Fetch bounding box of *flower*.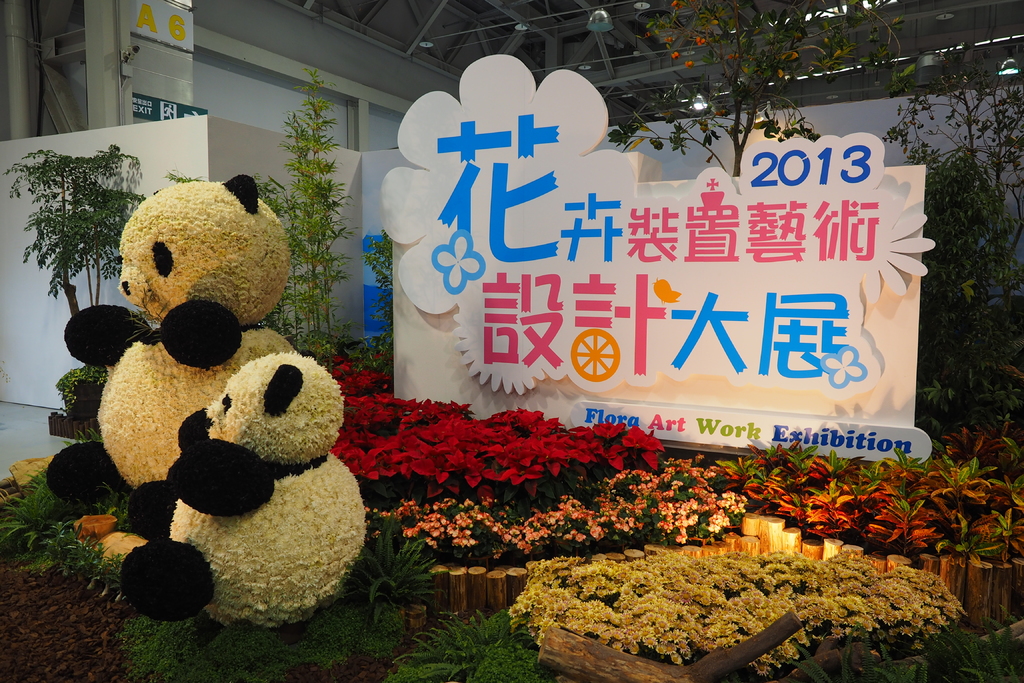
Bbox: l=669, t=50, r=680, b=62.
